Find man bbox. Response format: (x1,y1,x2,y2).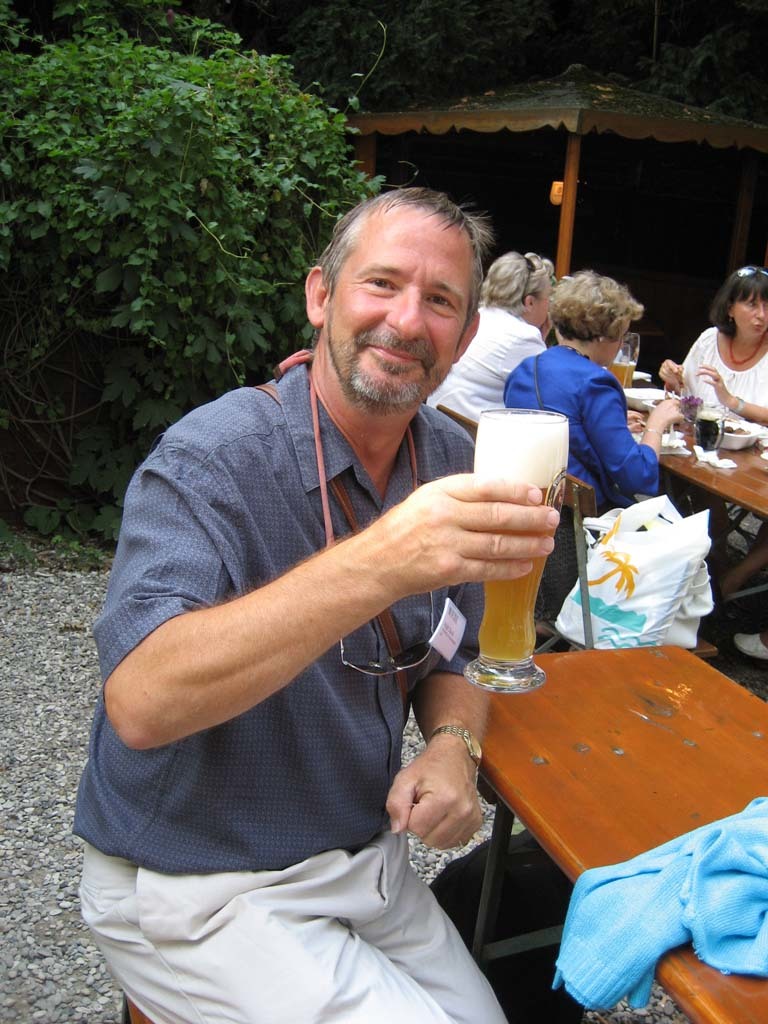
(76,129,602,997).
